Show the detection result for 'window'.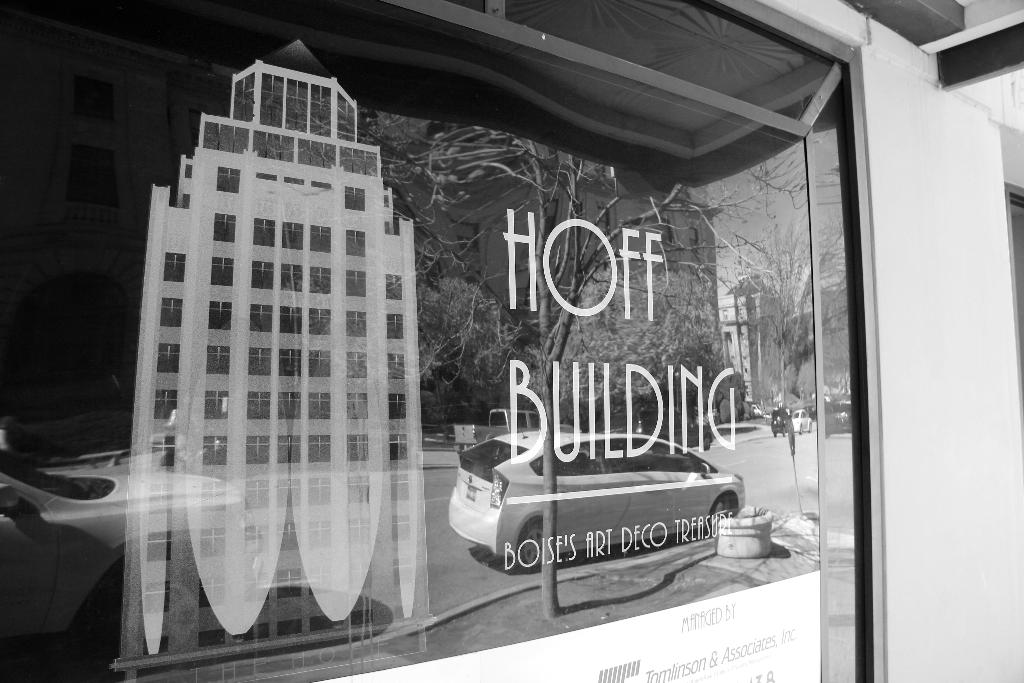
[0,0,876,682].
